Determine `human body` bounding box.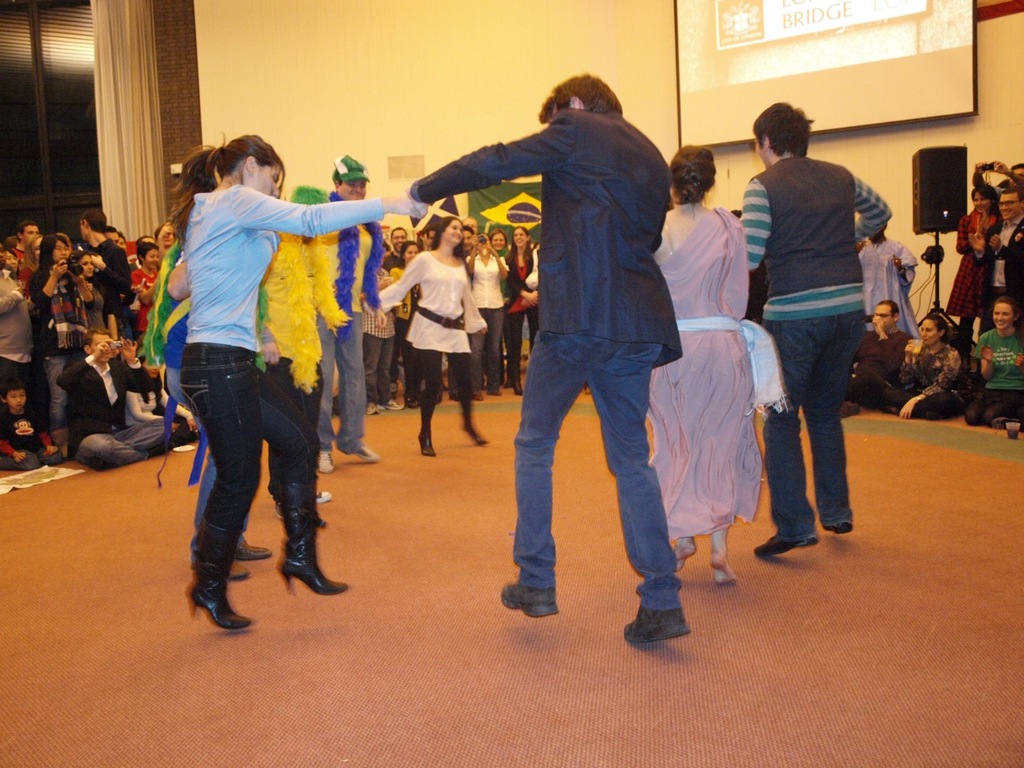
Determined: (528,200,760,586).
